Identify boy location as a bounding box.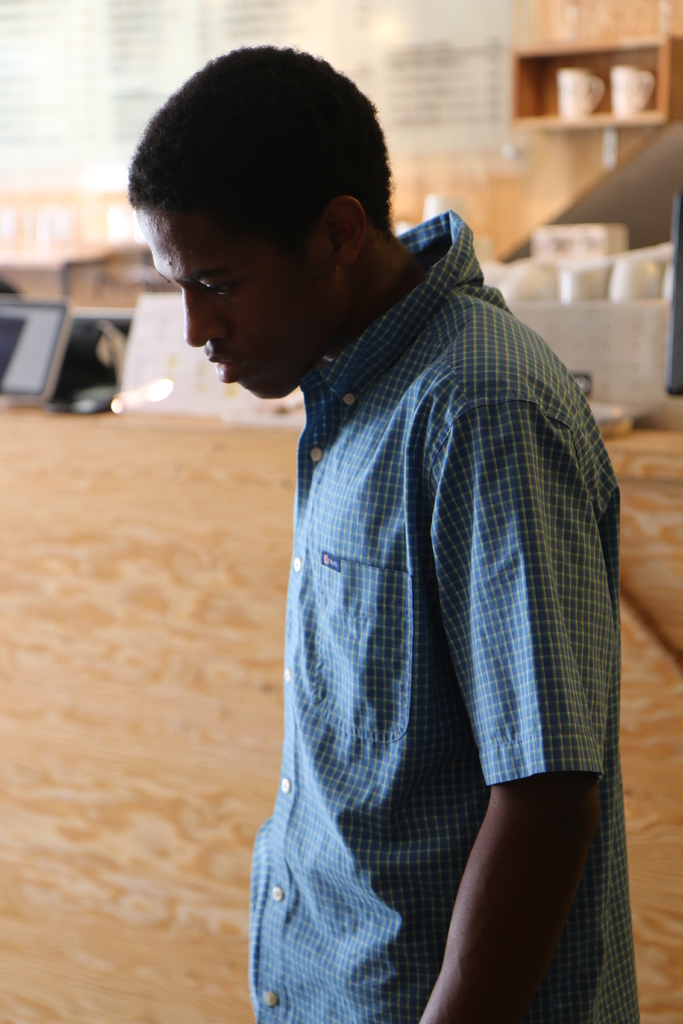
rect(108, 52, 619, 969).
